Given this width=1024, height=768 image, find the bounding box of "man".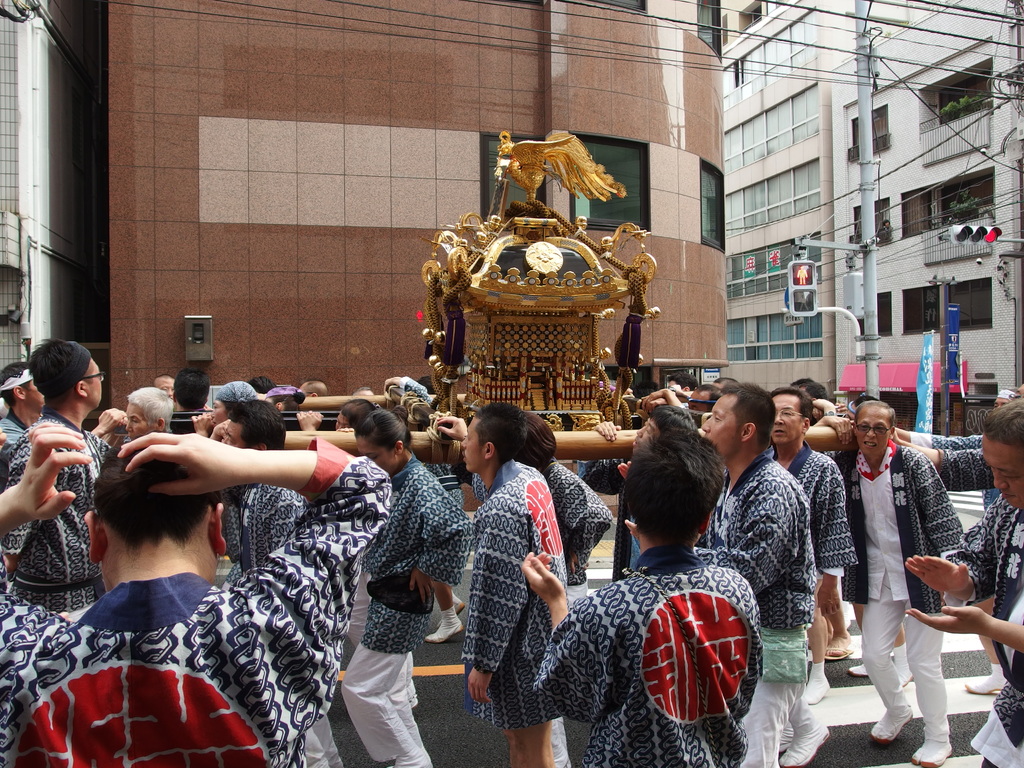
[left=698, top=377, right=820, bottom=767].
